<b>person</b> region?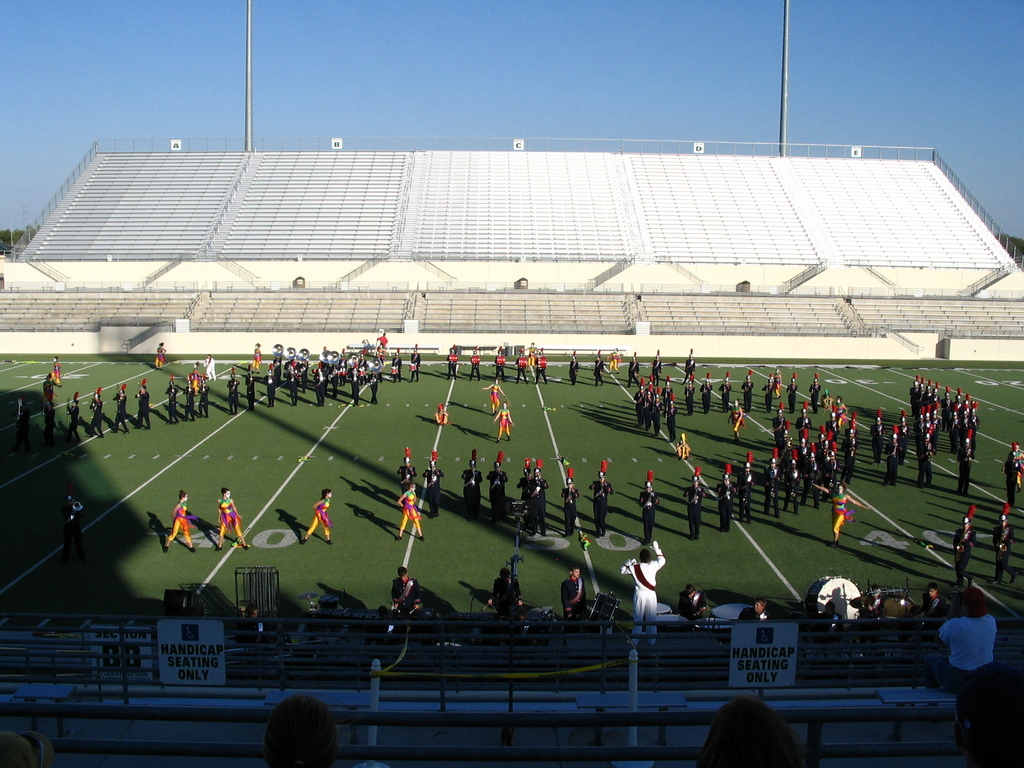
rect(642, 392, 650, 432)
